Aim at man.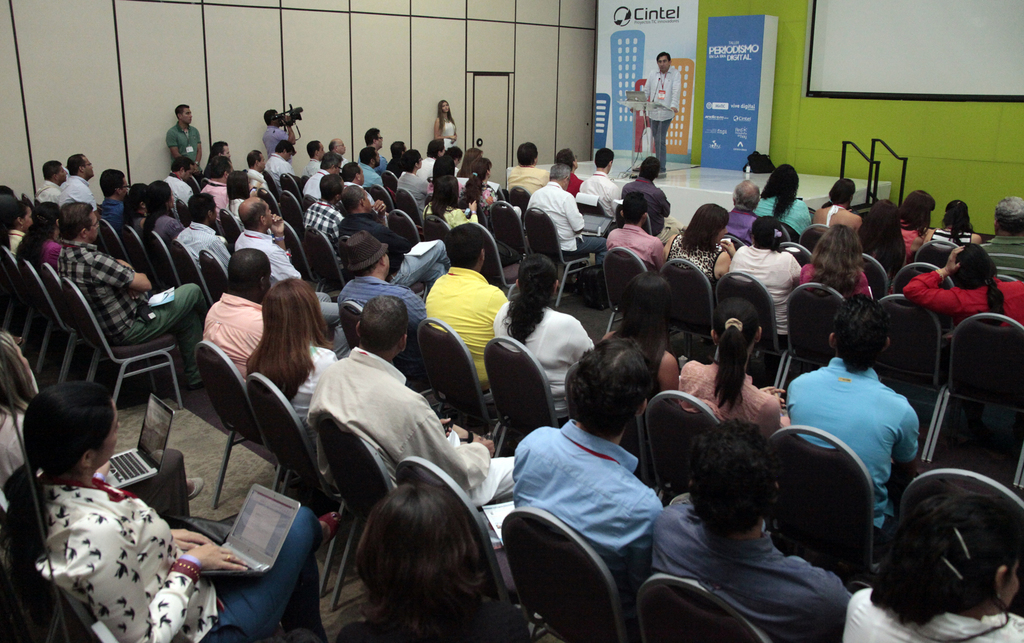
Aimed at 232,196,297,283.
